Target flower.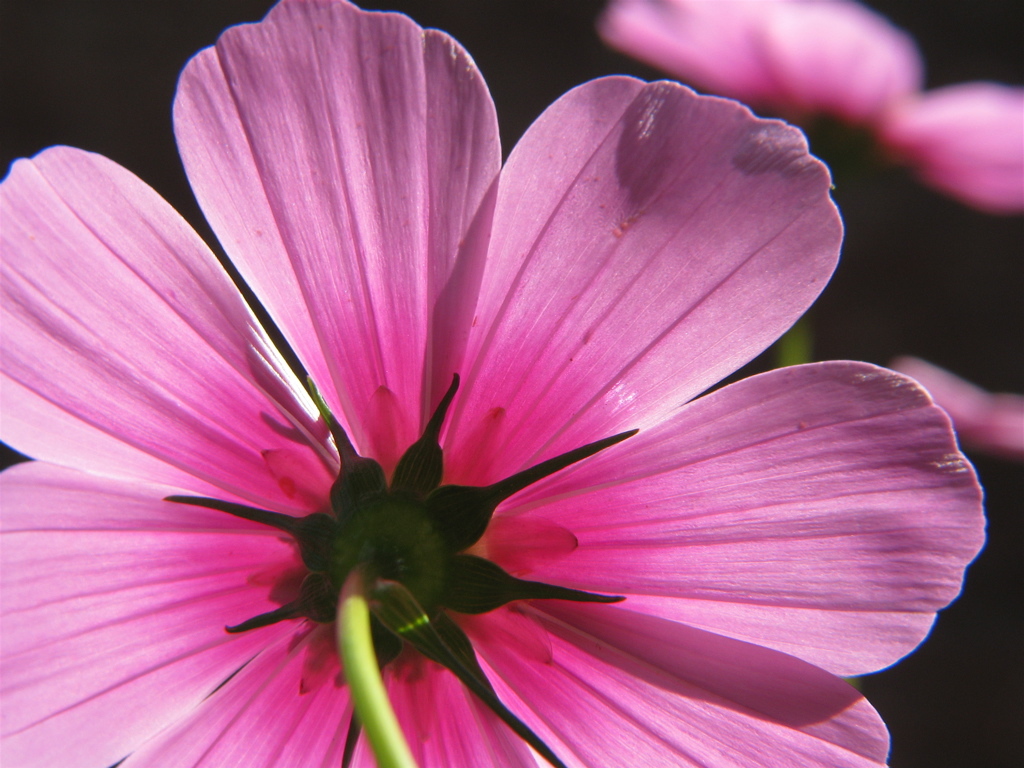
Target region: Rect(0, 32, 984, 767).
